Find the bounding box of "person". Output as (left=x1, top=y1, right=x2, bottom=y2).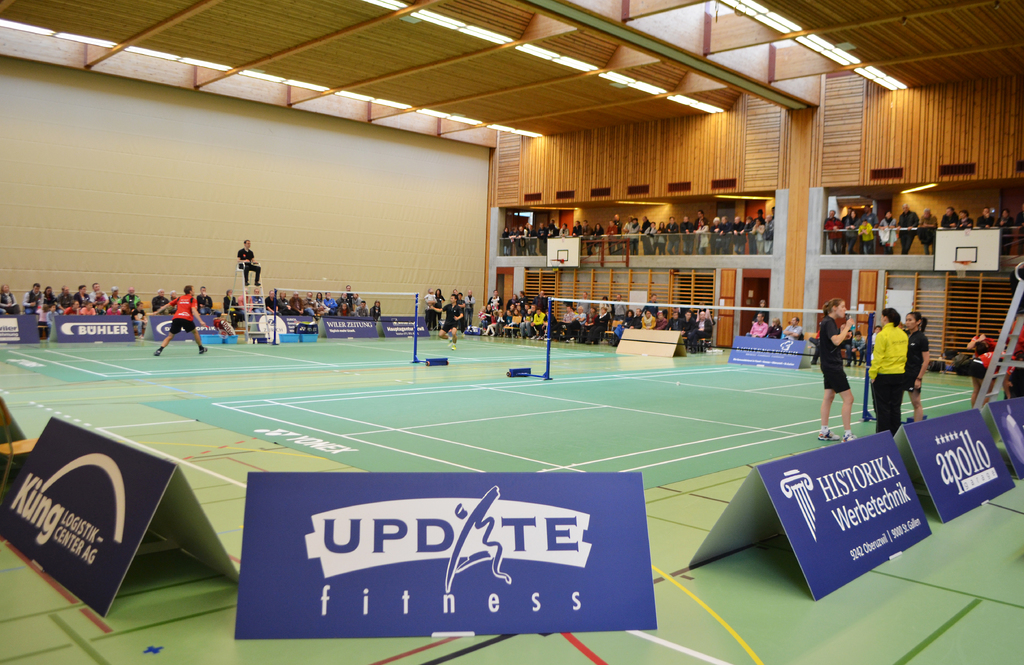
(left=604, top=219, right=616, bottom=255).
